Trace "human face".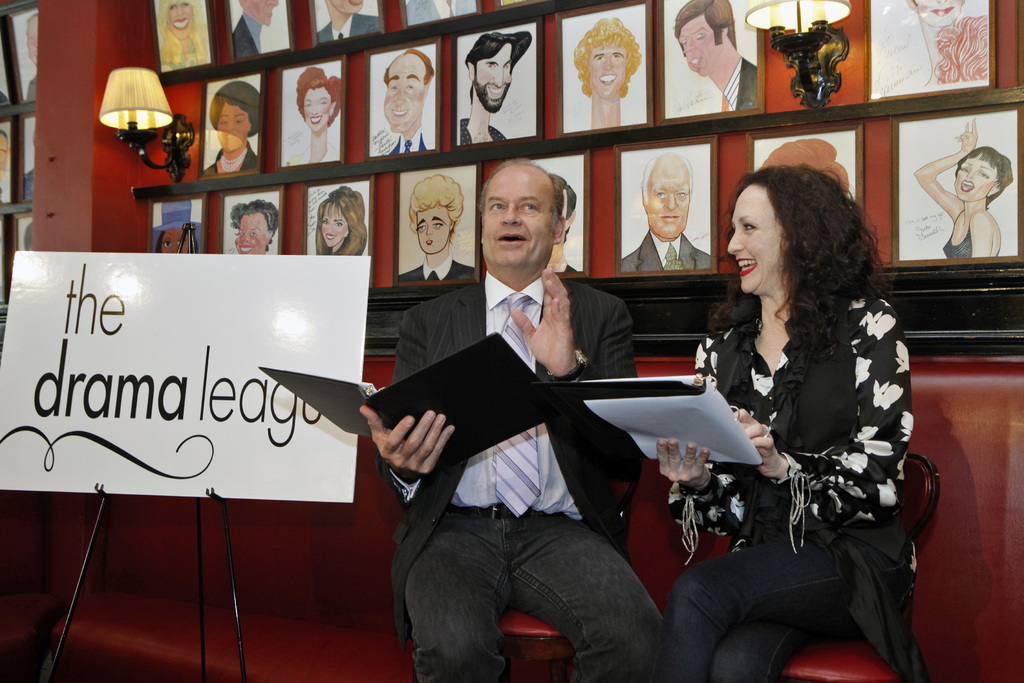
Traced to (232,214,269,256).
